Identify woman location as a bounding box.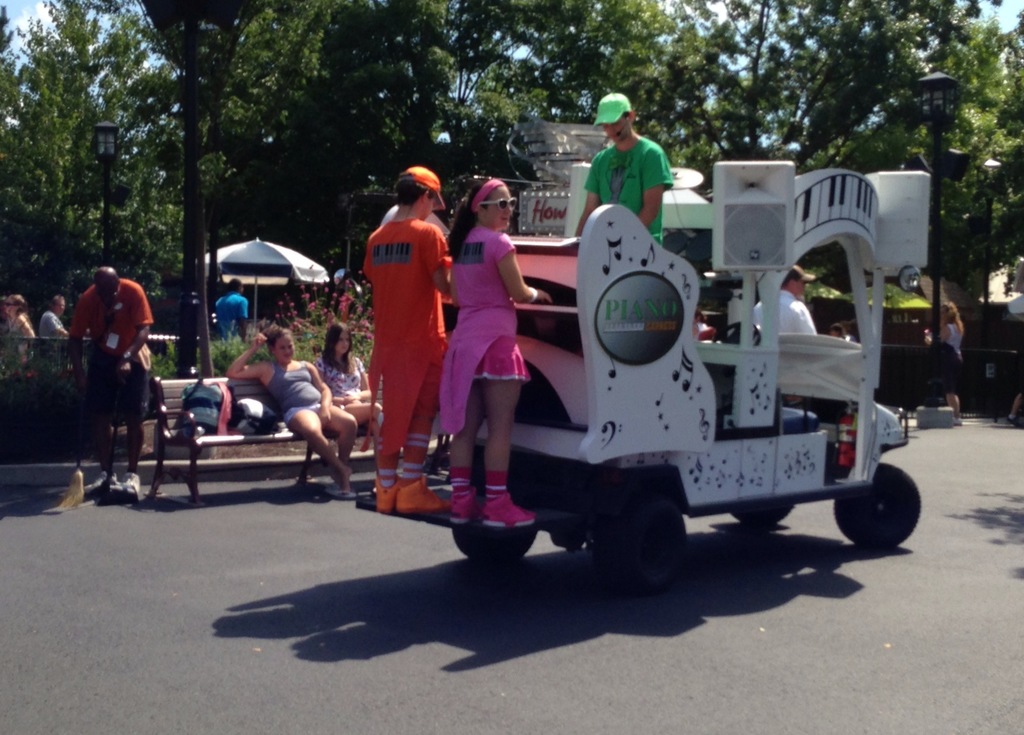
{"x1": 224, "y1": 325, "x2": 355, "y2": 497}.
